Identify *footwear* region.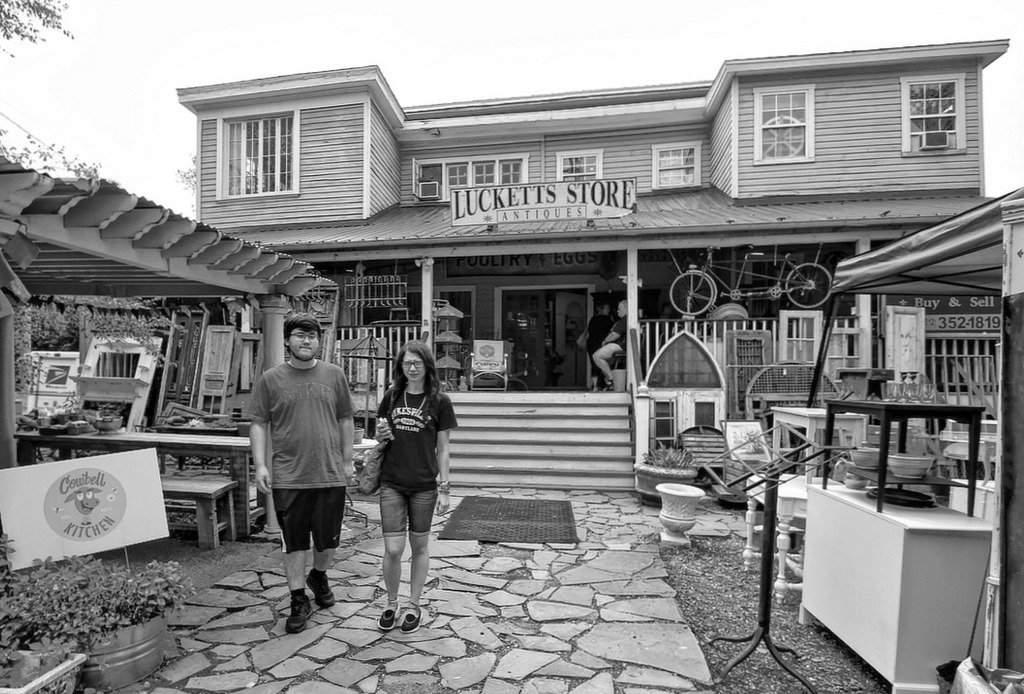
Region: box(307, 575, 333, 608).
